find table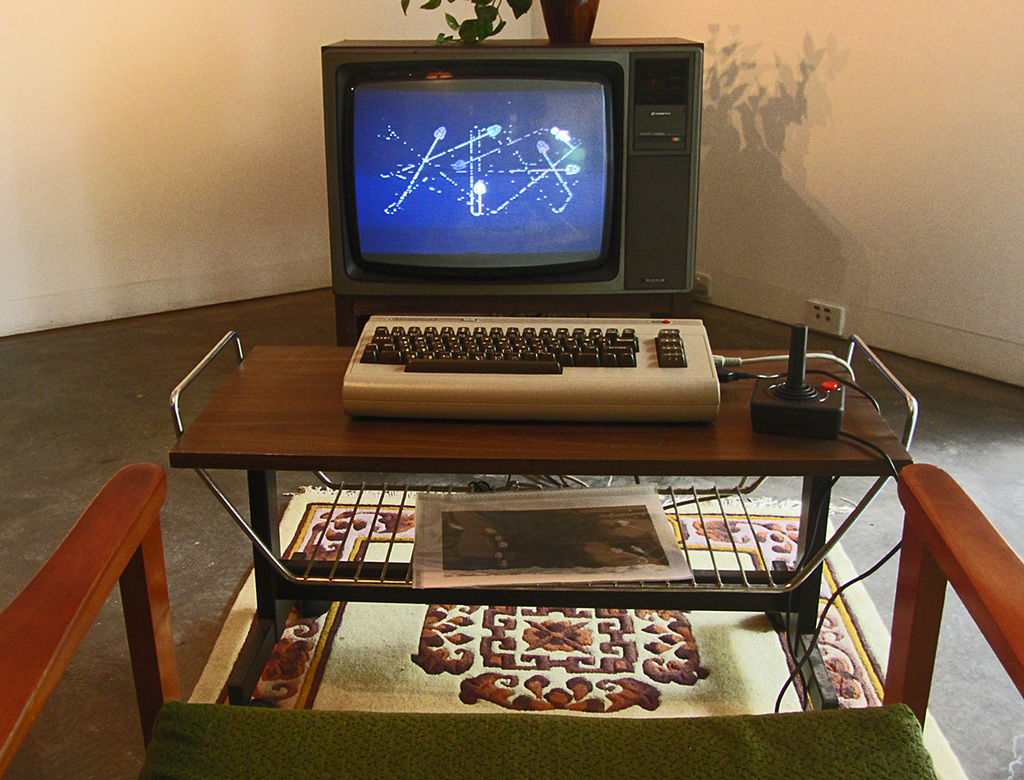
Rect(175, 313, 932, 737)
